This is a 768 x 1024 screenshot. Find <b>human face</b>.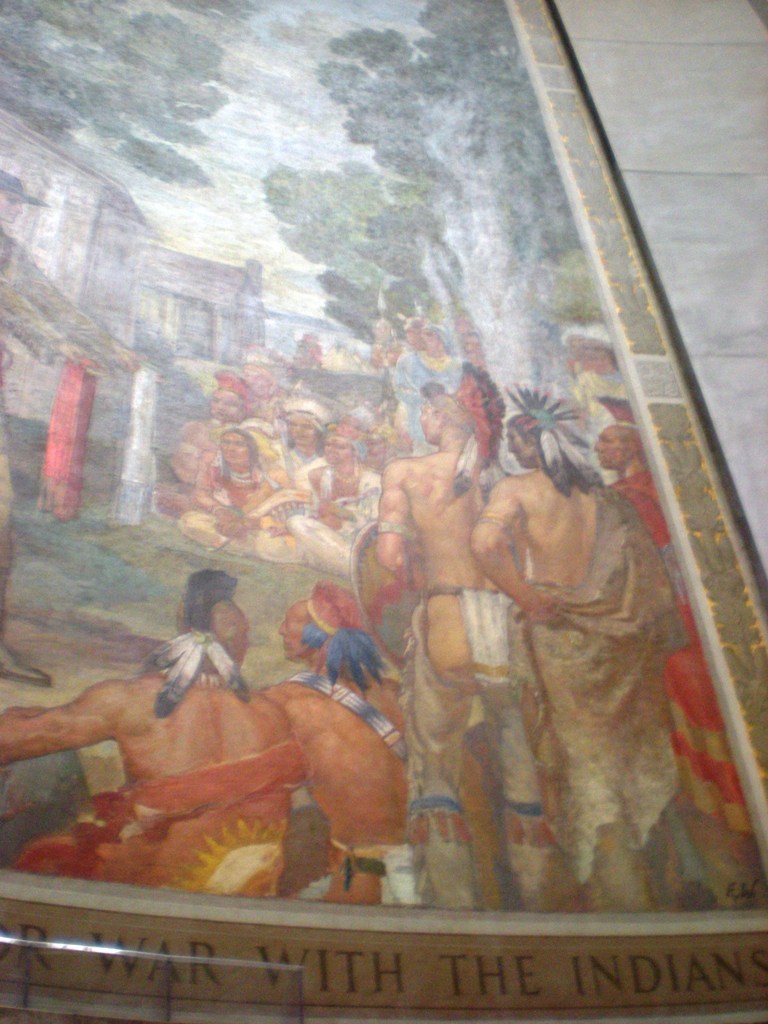
Bounding box: [325, 435, 353, 471].
